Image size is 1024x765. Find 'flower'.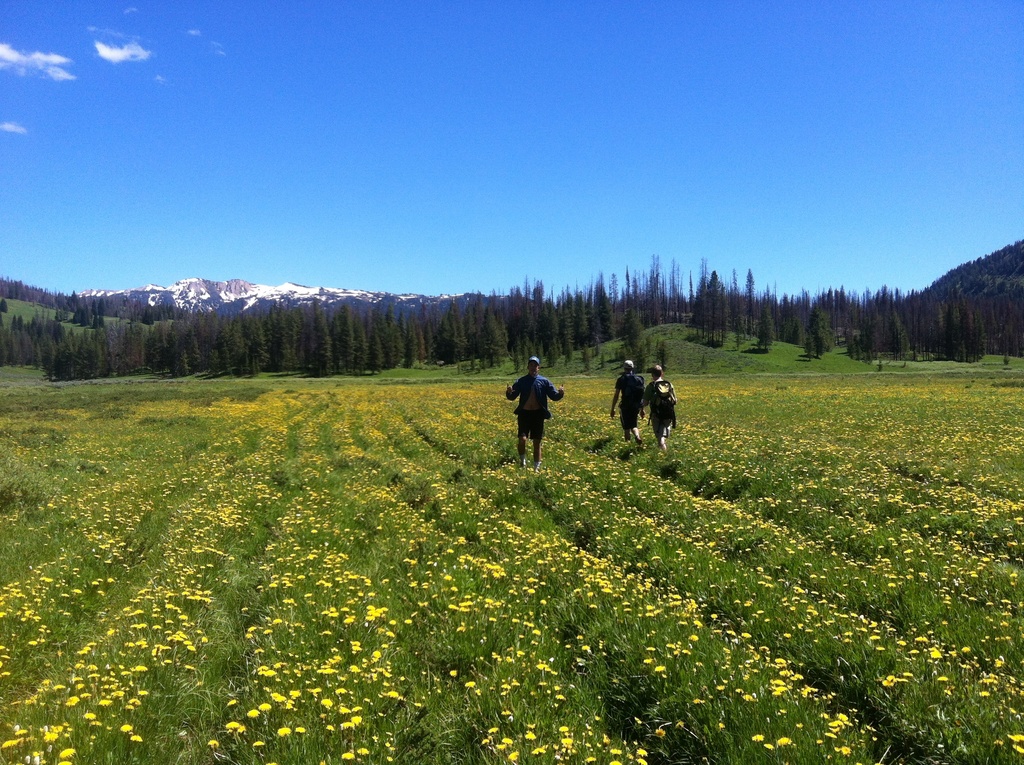
bbox=(81, 709, 99, 723).
